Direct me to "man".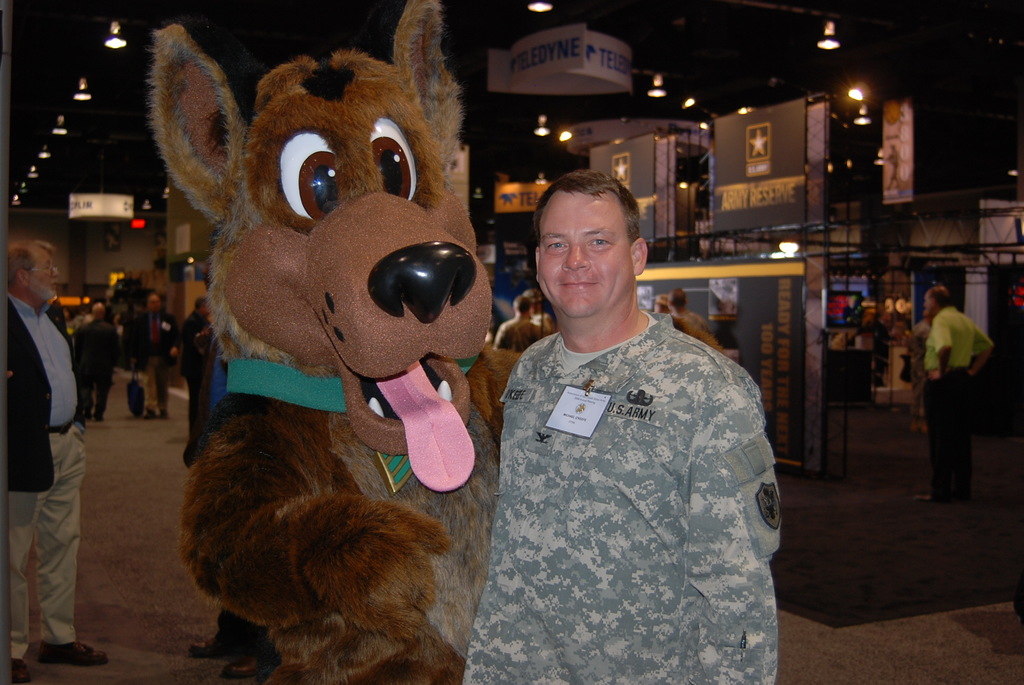
Direction: x1=73, y1=303, x2=119, y2=425.
